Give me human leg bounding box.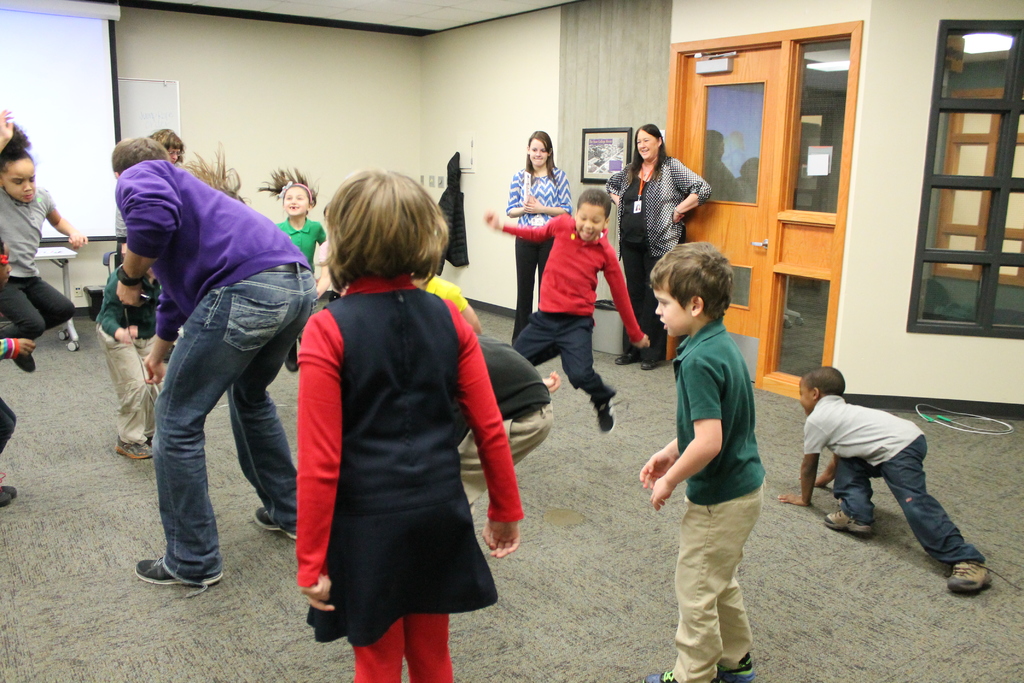
[824,454,885,537].
